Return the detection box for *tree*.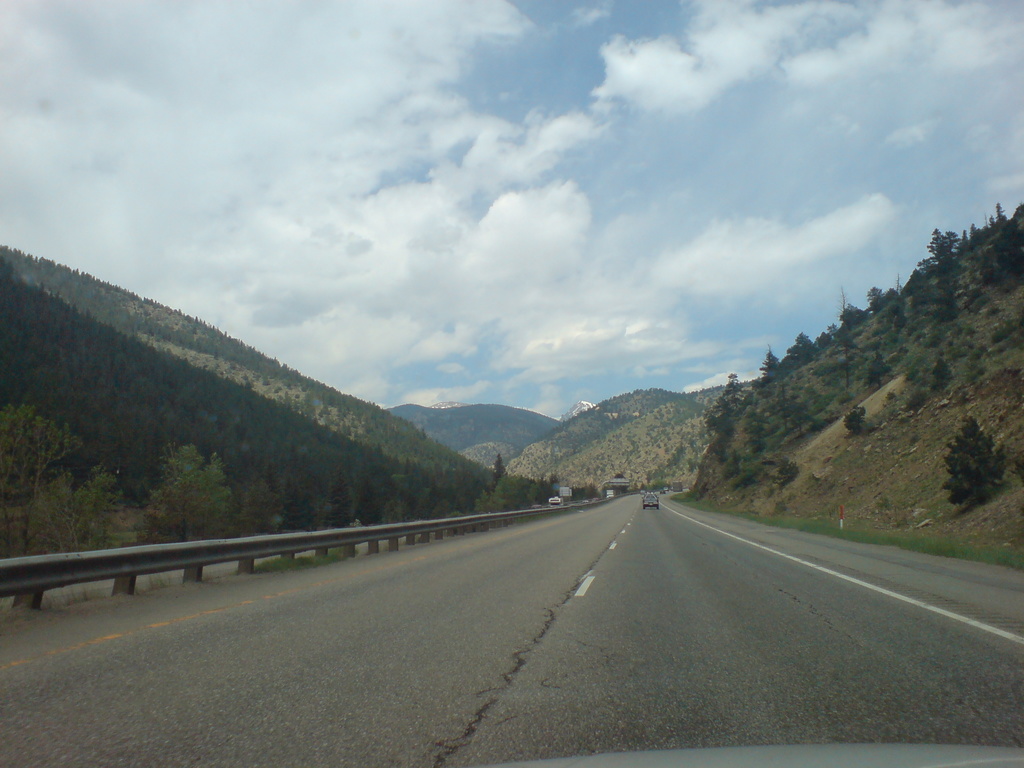
788 331 814 364.
